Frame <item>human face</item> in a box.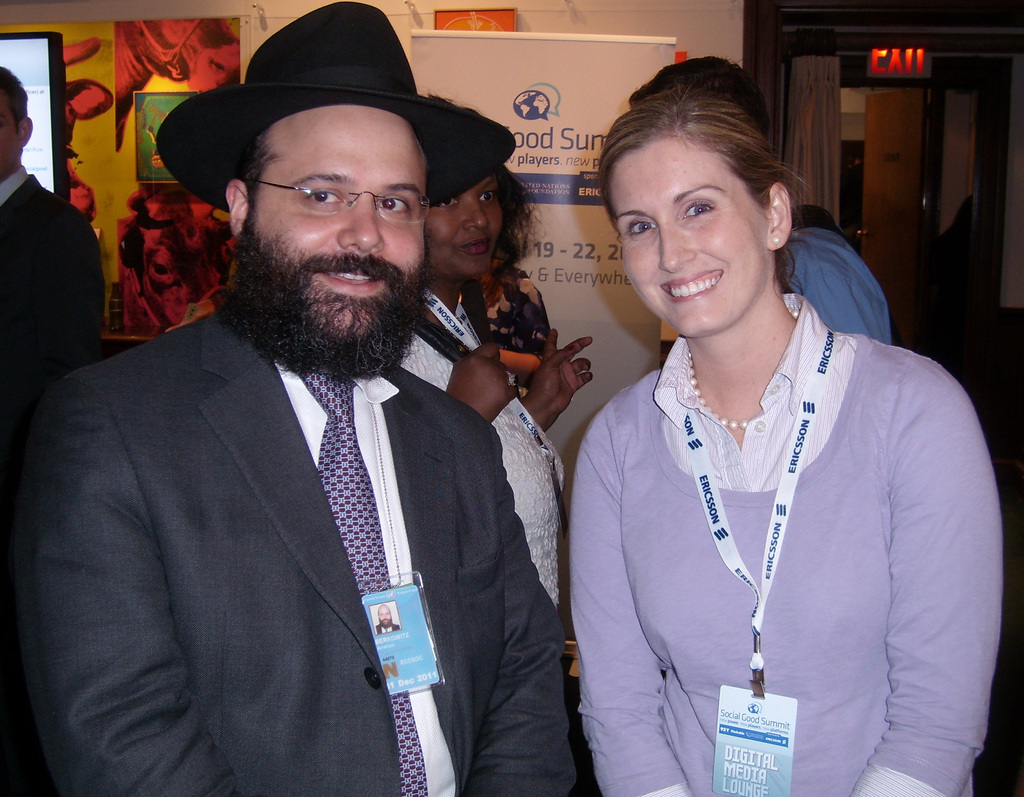
<region>258, 108, 431, 323</region>.
